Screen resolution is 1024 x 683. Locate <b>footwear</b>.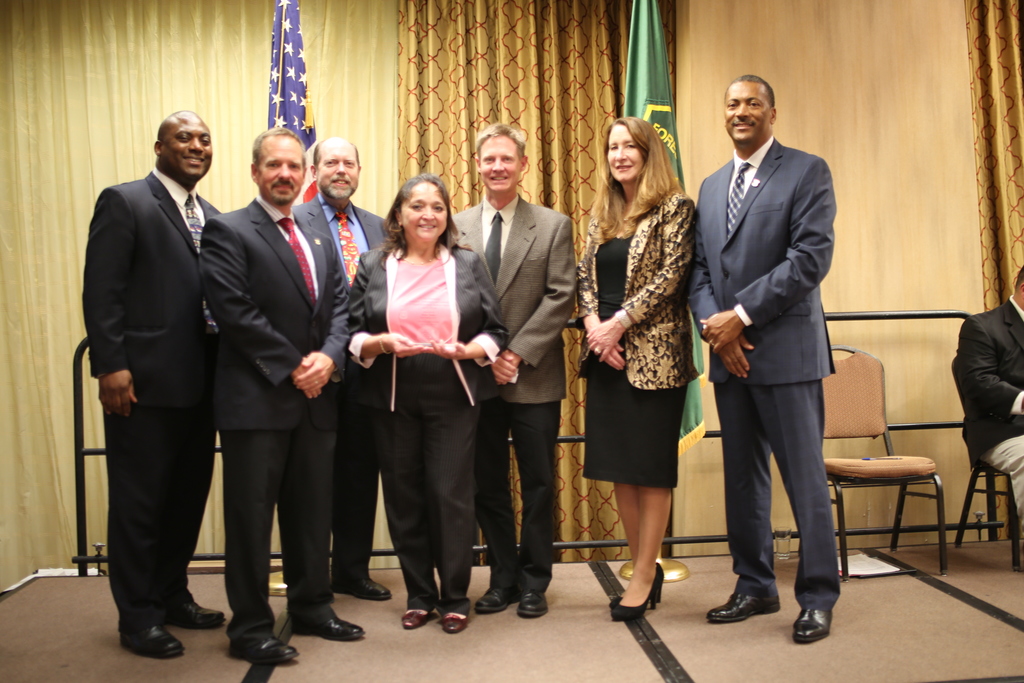
[x1=518, y1=593, x2=547, y2=625].
